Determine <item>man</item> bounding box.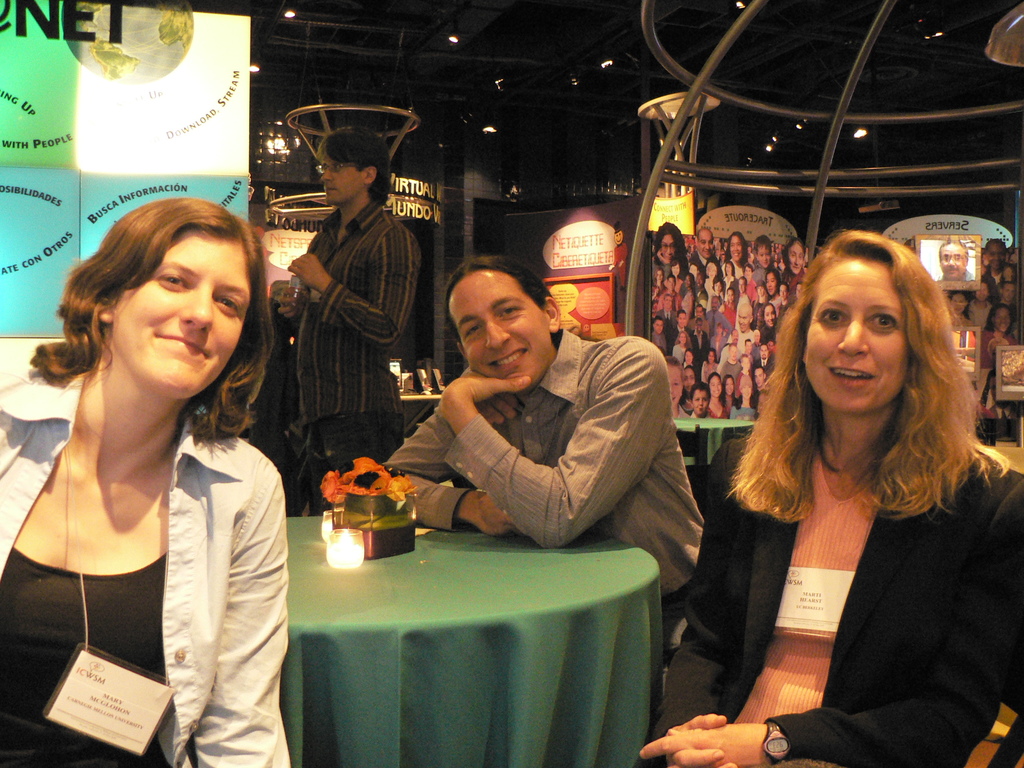
Determined: box(368, 264, 704, 573).
